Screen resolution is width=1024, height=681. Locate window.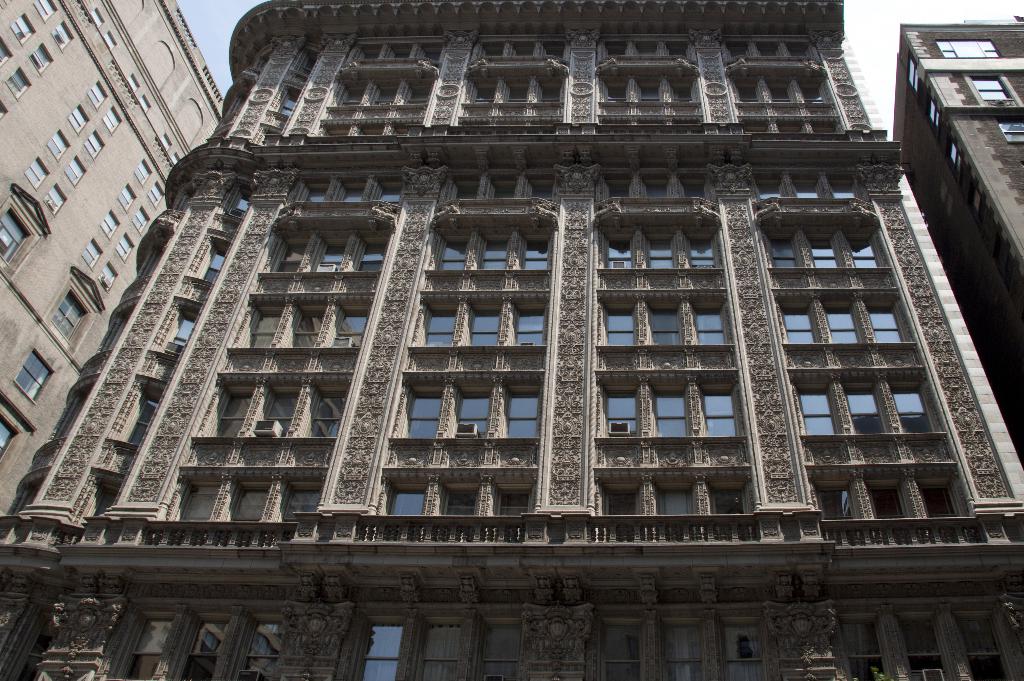
<region>173, 152, 180, 163</region>.
